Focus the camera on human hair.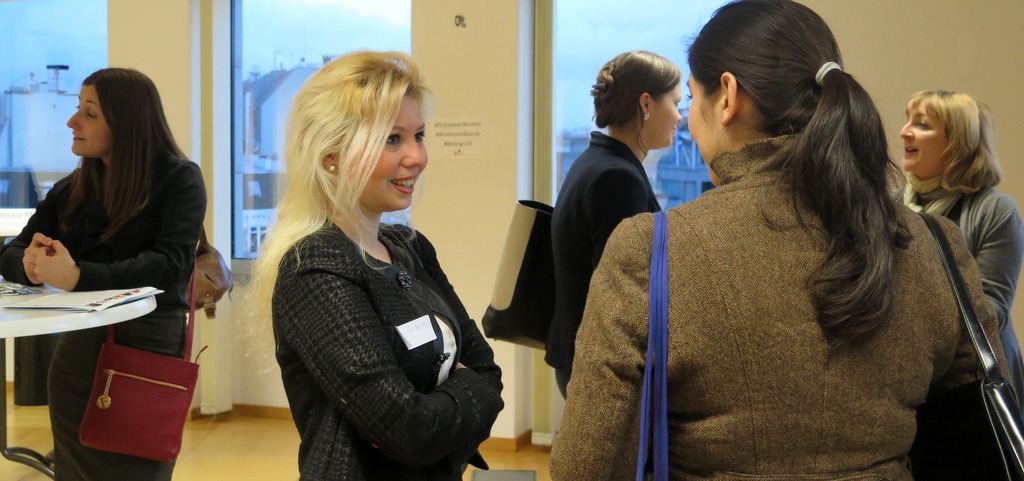
Focus region: [left=588, top=48, right=682, bottom=160].
